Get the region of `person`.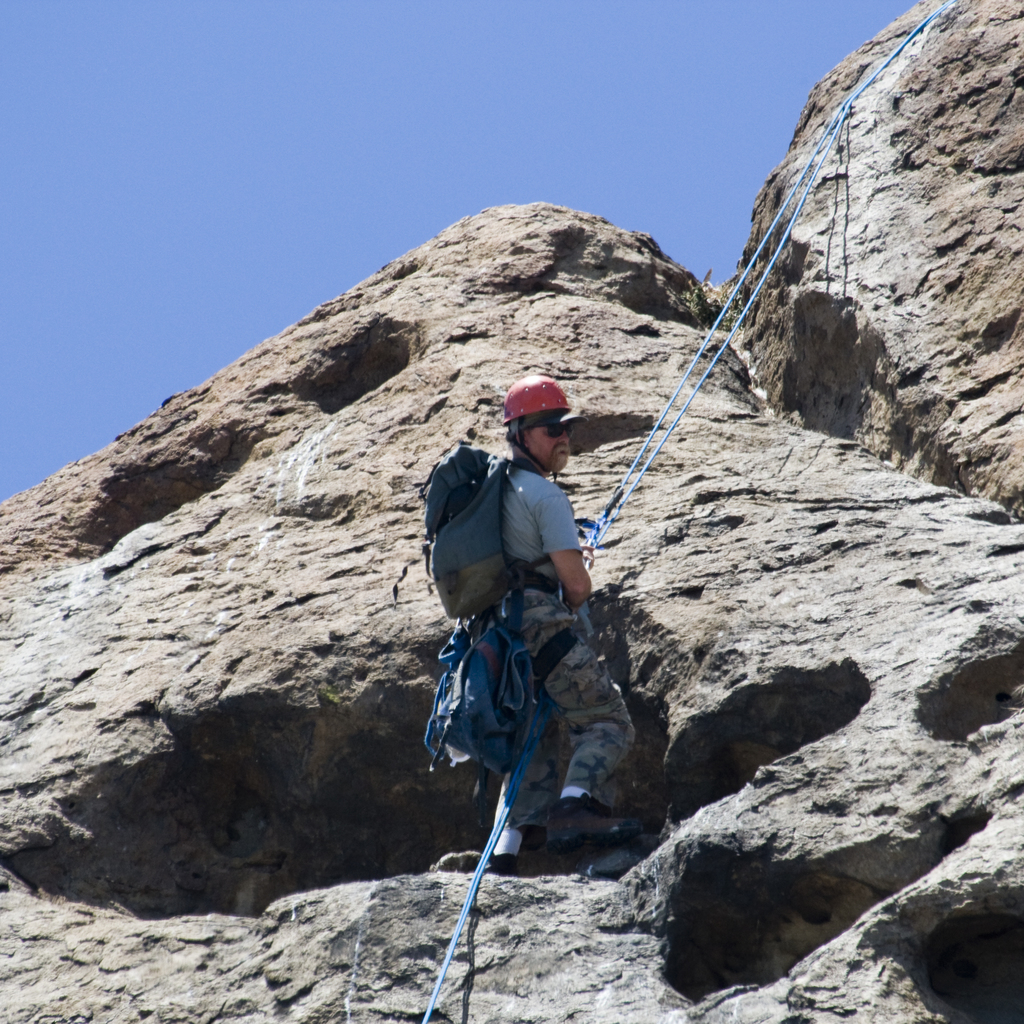
bbox=[426, 374, 643, 872].
